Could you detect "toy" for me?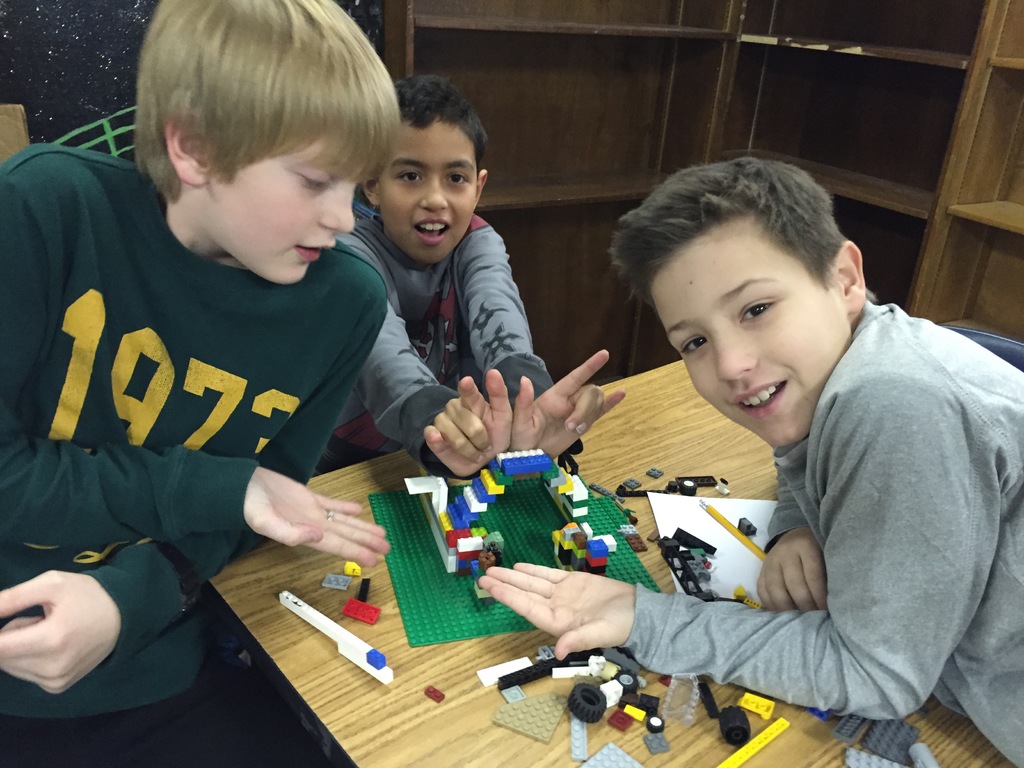
Detection result: left=500, top=684, right=526, bottom=705.
